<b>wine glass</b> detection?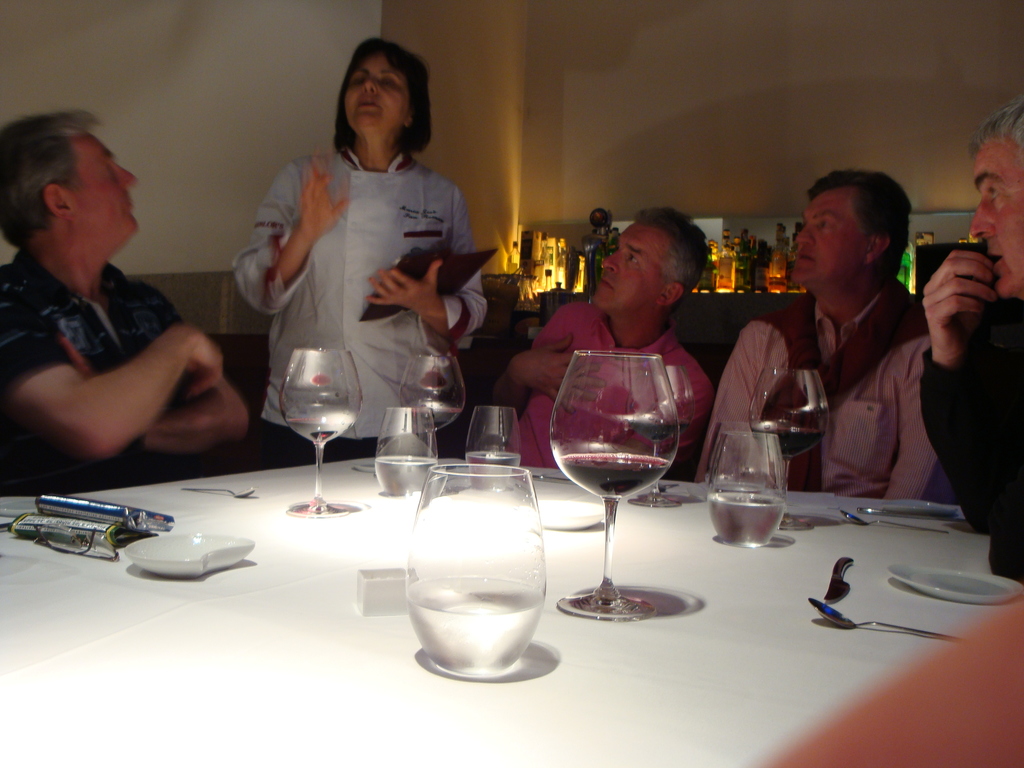
x1=547, y1=348, x2=684, y2=618
